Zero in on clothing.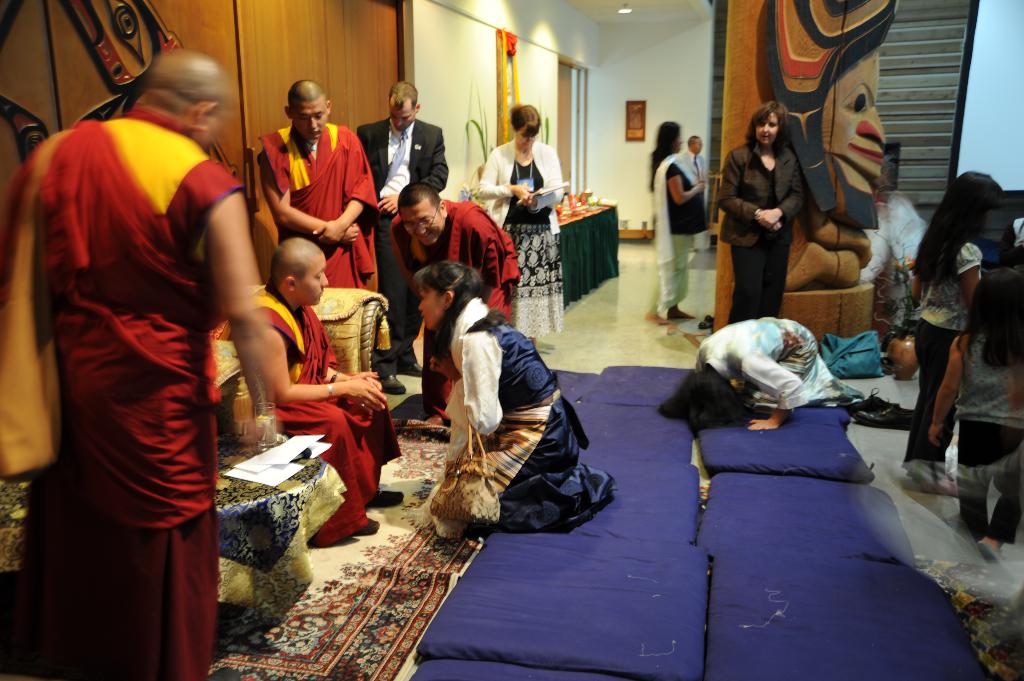
Zeroed in: (257,125,360,301).
